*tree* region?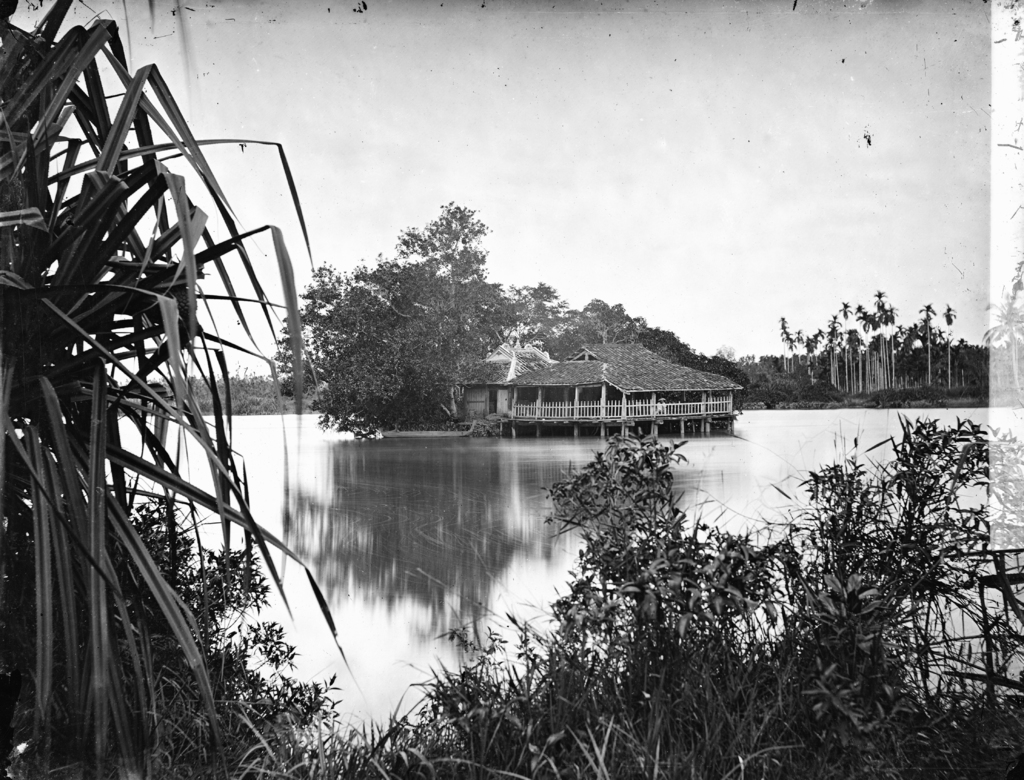
(942, 302, 958, 388)
